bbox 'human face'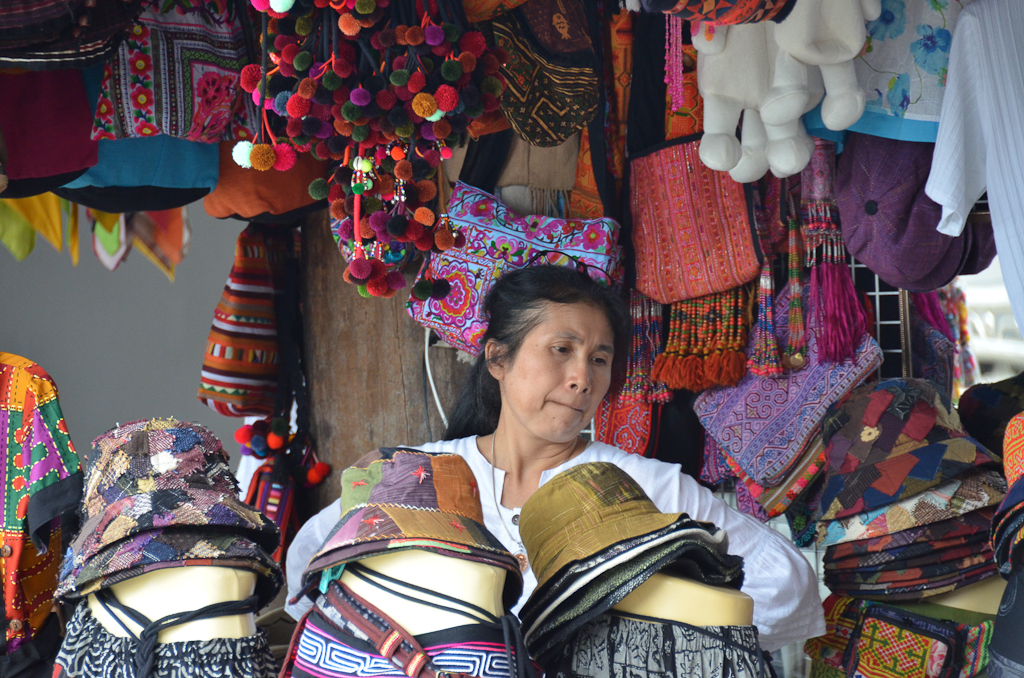
bbox(501, 307, 615, 444)
